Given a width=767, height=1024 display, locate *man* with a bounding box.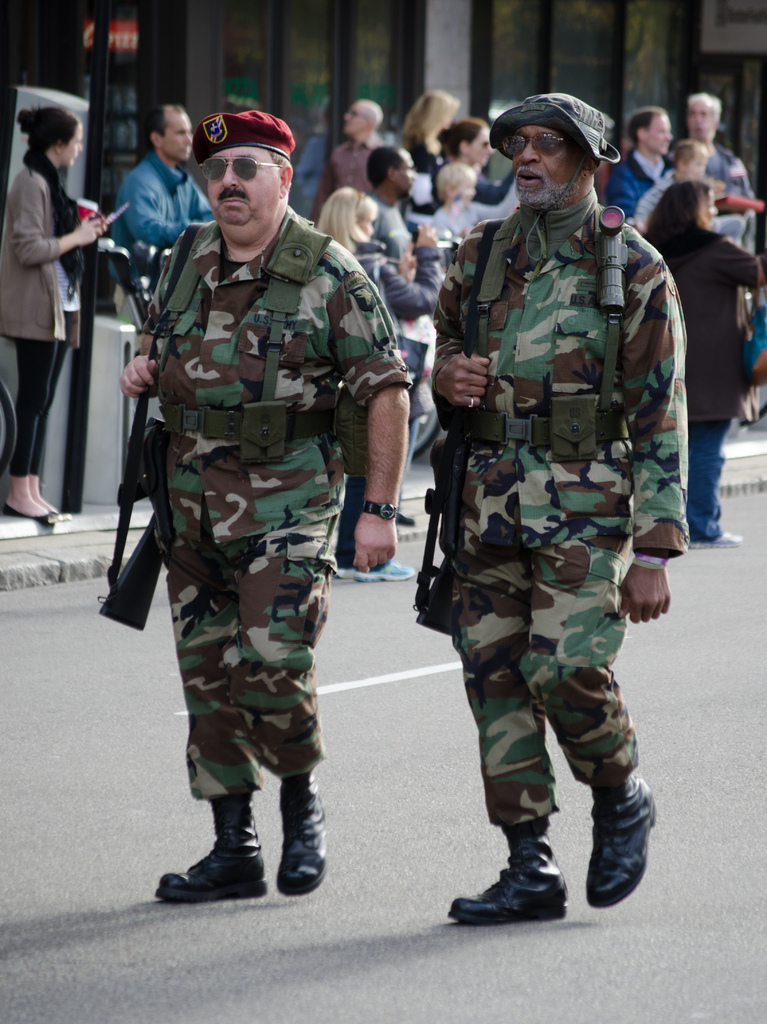
Located: bbox=(431, 94, 688, 925).
